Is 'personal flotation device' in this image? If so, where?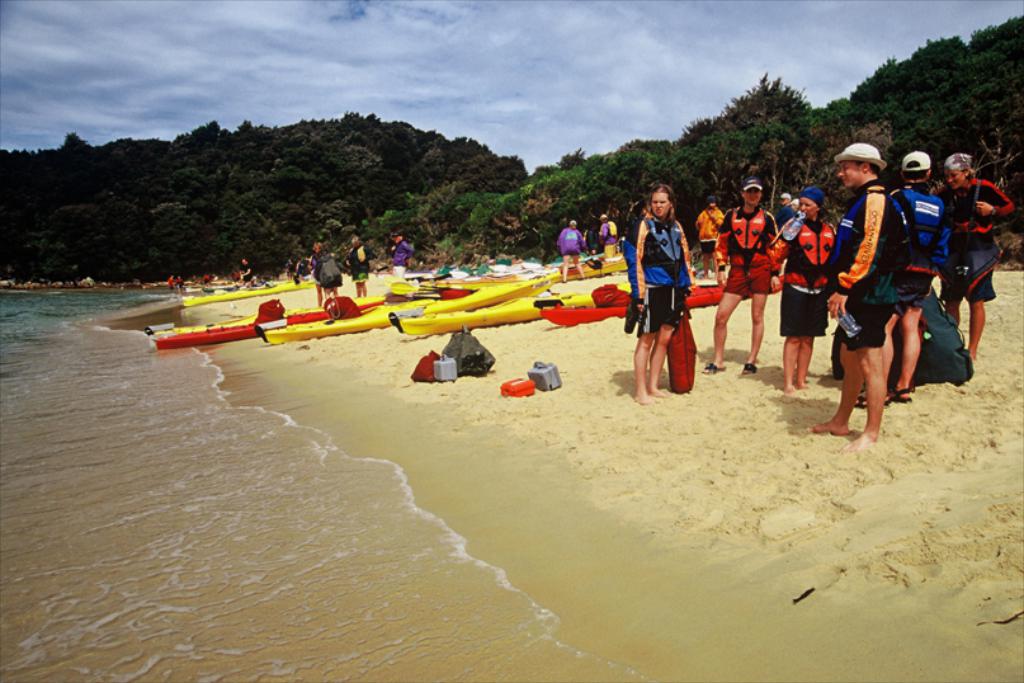
Yes, at 897:185:950:265.
